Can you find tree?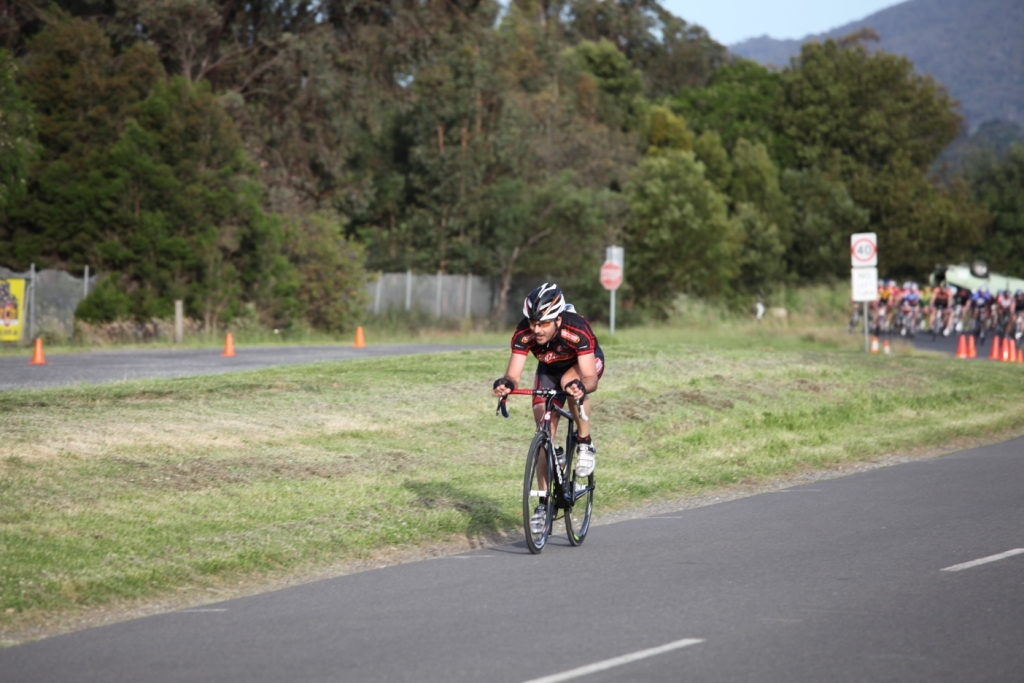
Yes, bounding box: box(498, 0, 571, 88).
